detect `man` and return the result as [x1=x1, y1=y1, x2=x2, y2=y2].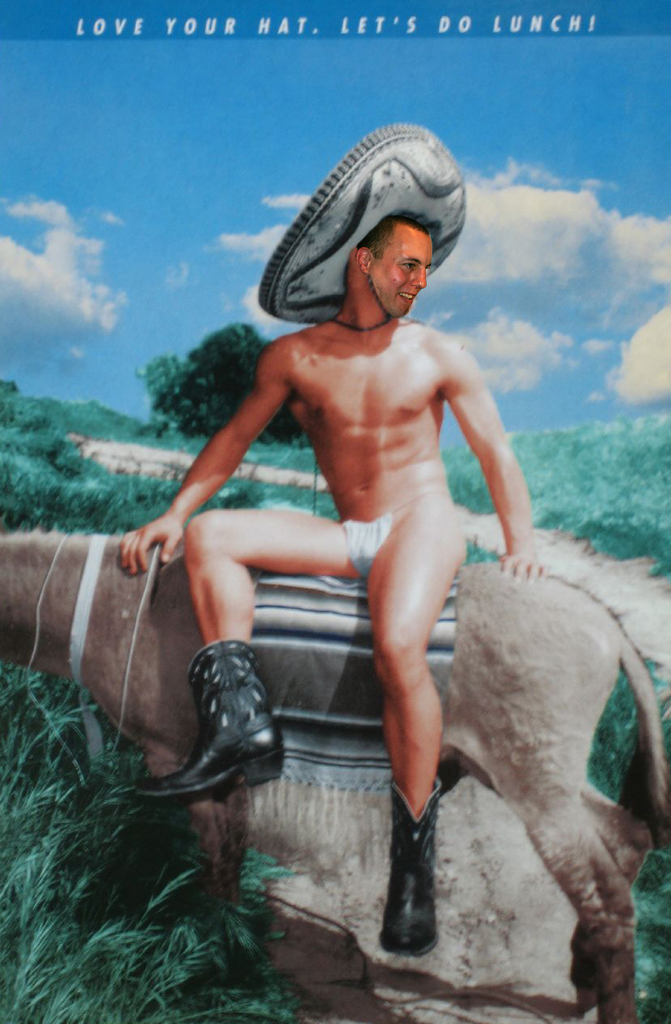
[x1=144, y1=202, x2=532, y2=861].
